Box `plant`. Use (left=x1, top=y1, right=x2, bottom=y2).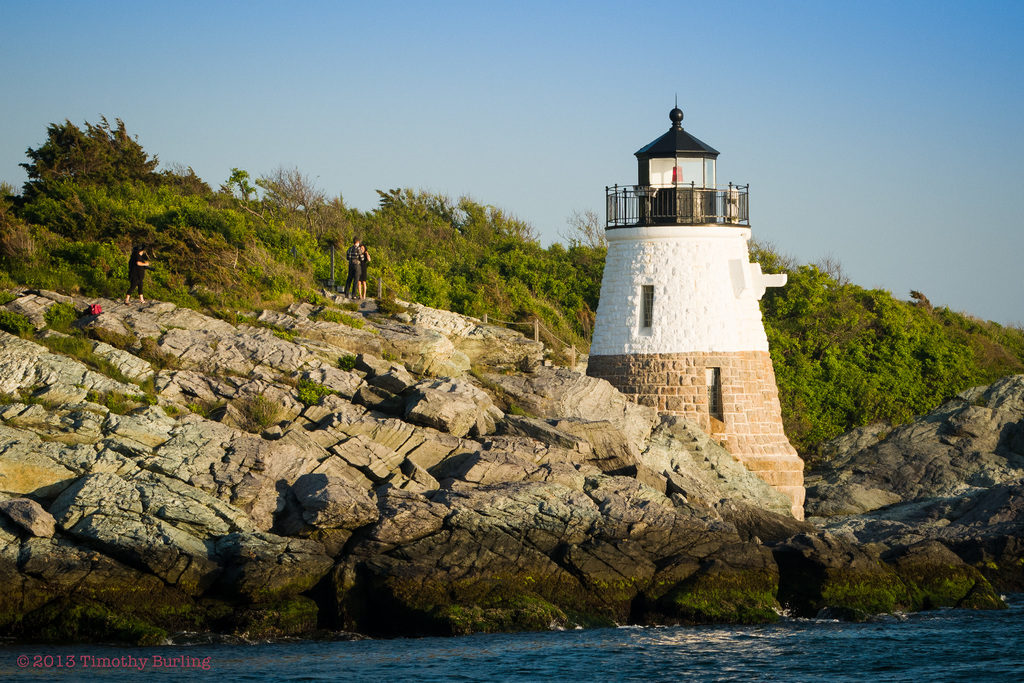
(left=986, top=559, right=1000, bottom=570).
